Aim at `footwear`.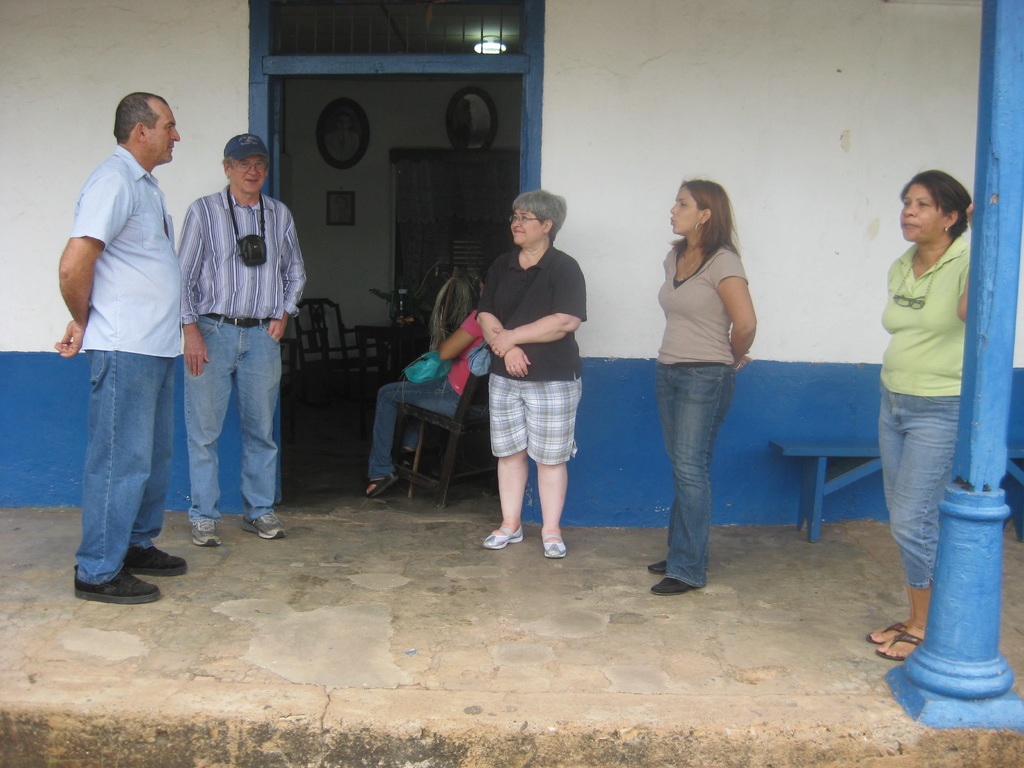
Aimed at [left=192, top=520, right=221, bottom=550].
